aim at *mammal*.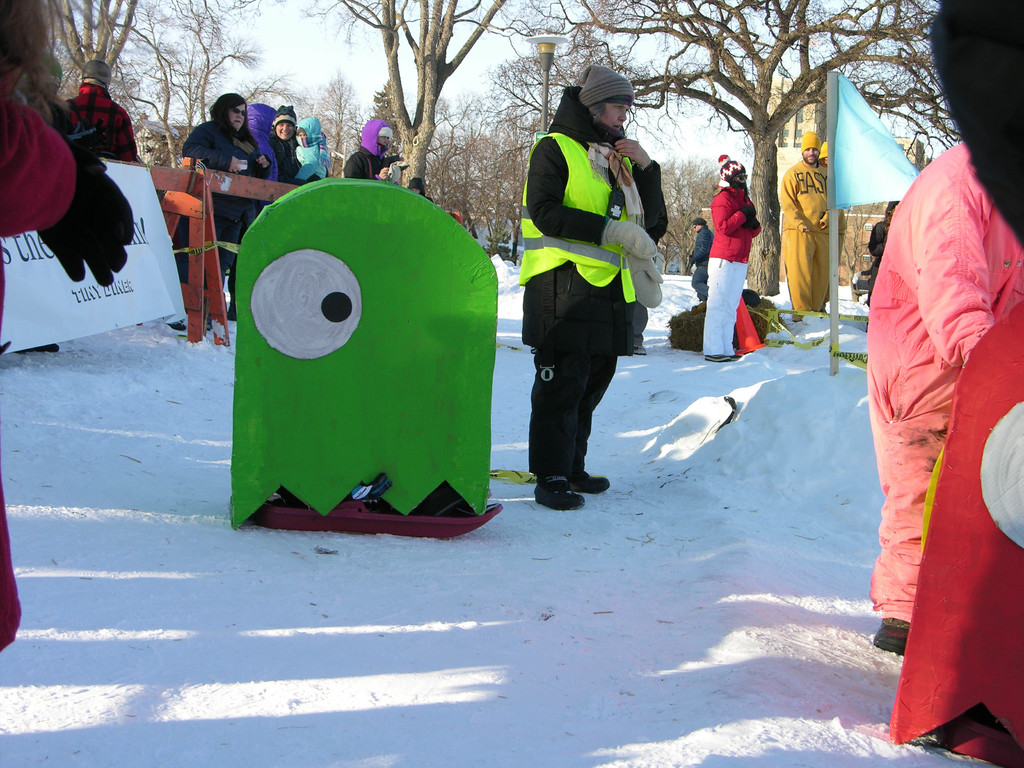
Aimed at (x1=448, y1=209, x2=461, y2=223).
